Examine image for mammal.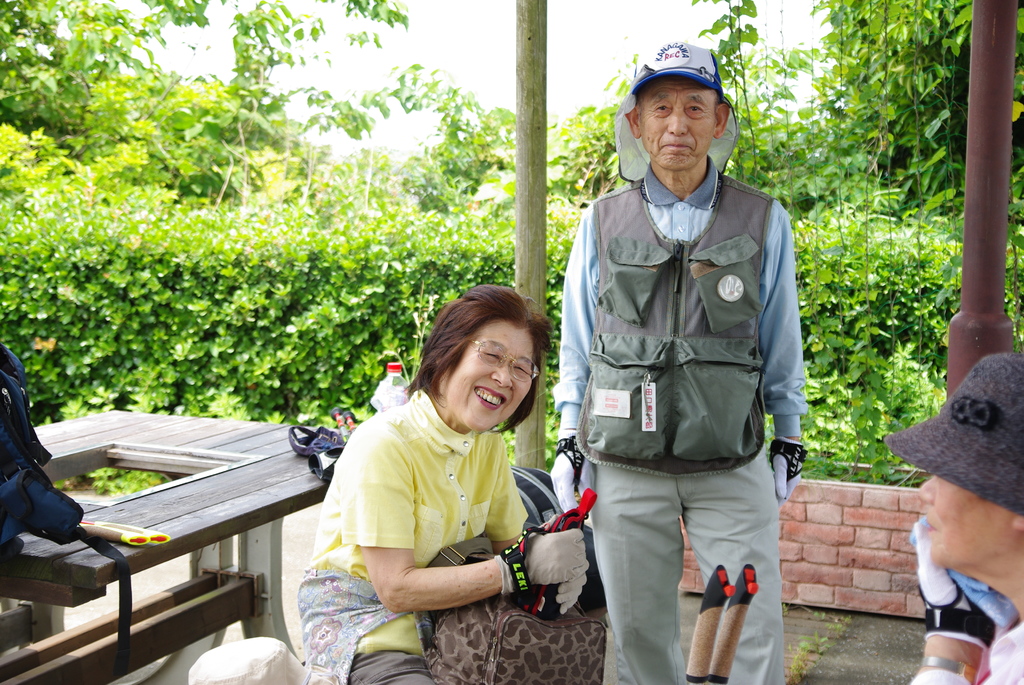
Examination result: 189 634 341 684.
